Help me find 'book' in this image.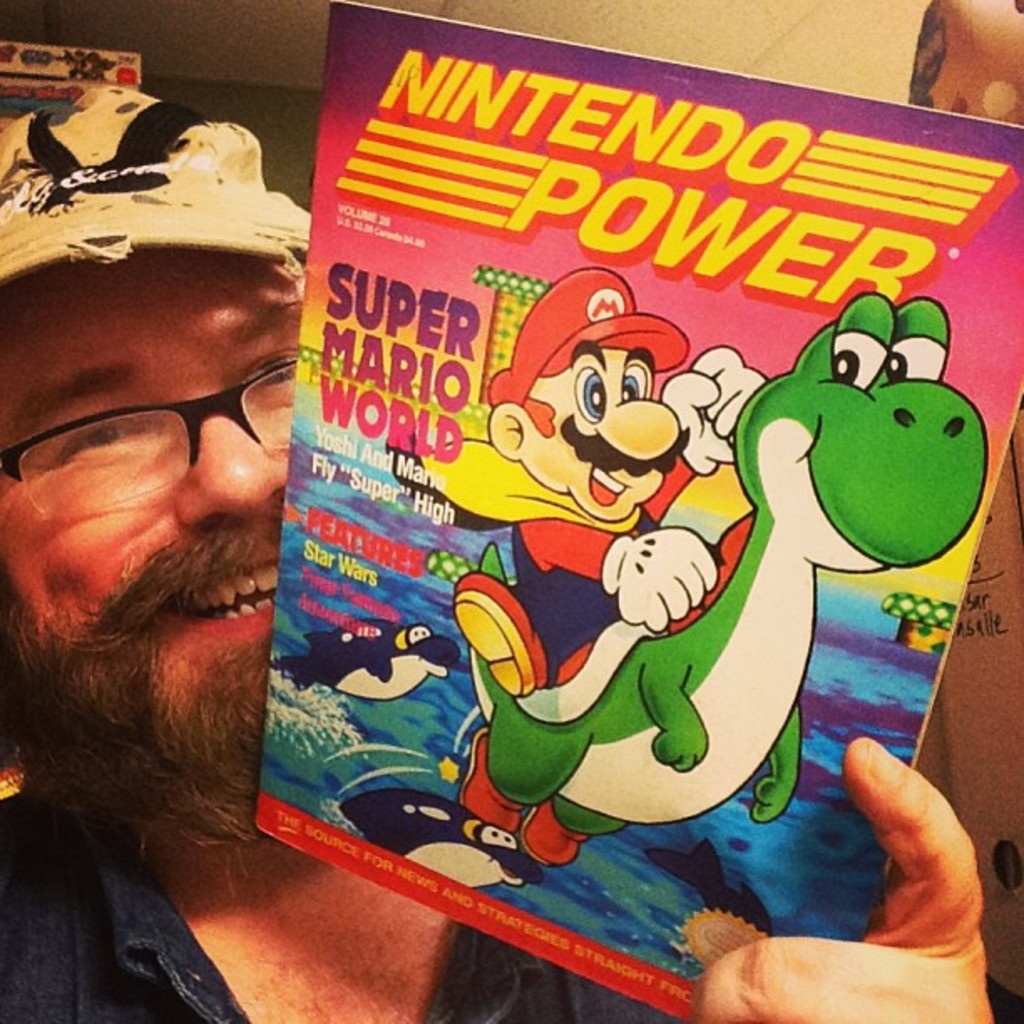
Found it: box(191, 0, 1007, 1023).
